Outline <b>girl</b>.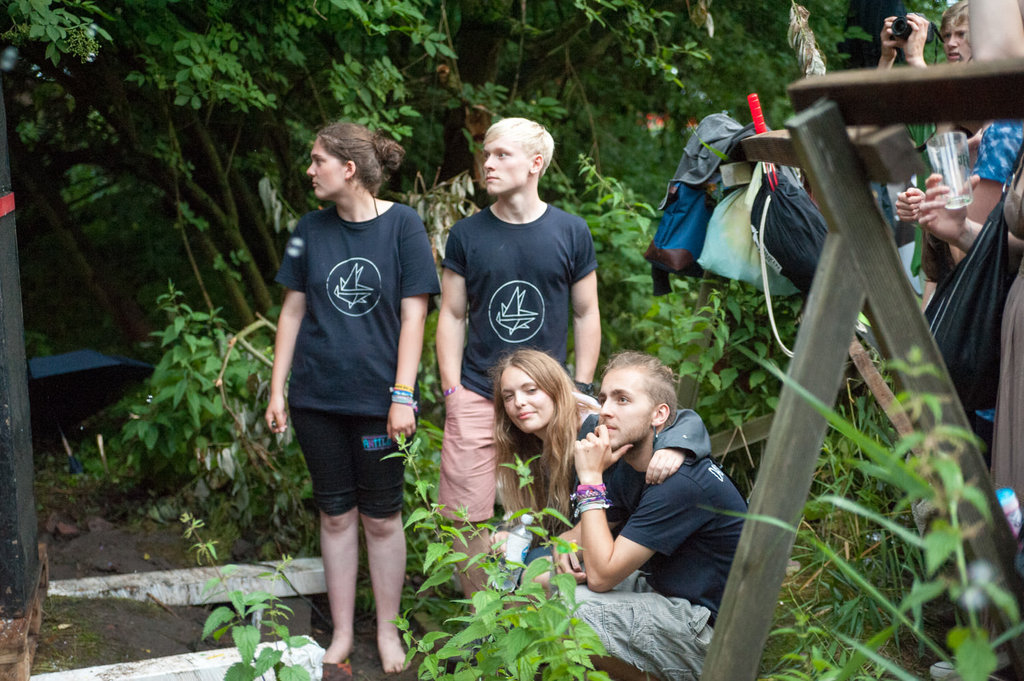
Outline: Rect(492, 347, 606, 572).
